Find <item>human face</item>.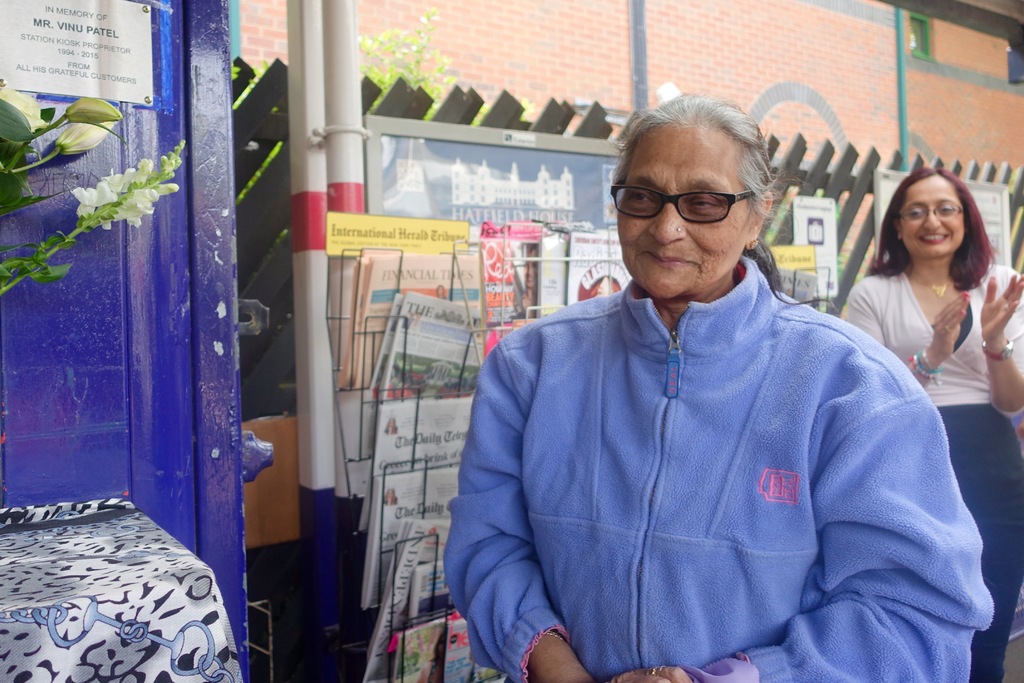
Rect(614, 120, 752, 300).
